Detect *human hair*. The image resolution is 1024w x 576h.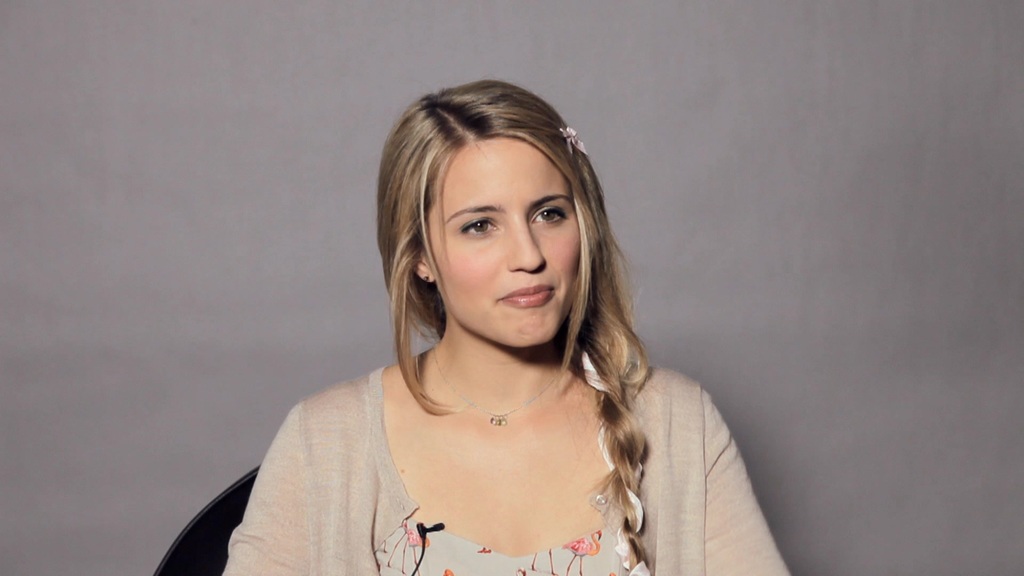
(377, 79, 652, 575).
